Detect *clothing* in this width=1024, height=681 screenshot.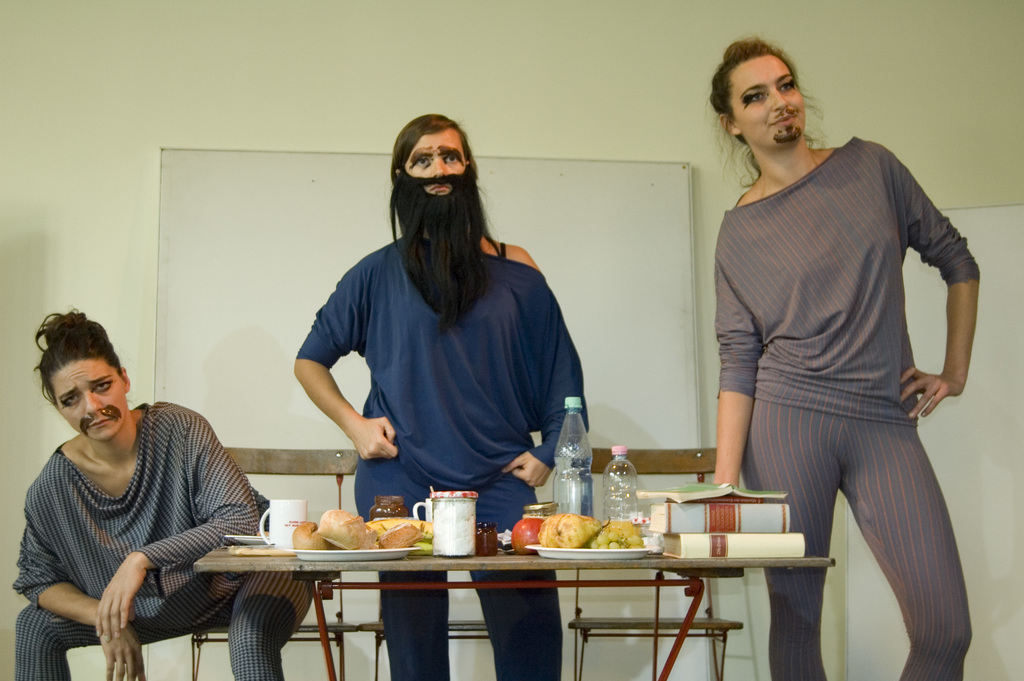
Detection: 734:97:979:654.
